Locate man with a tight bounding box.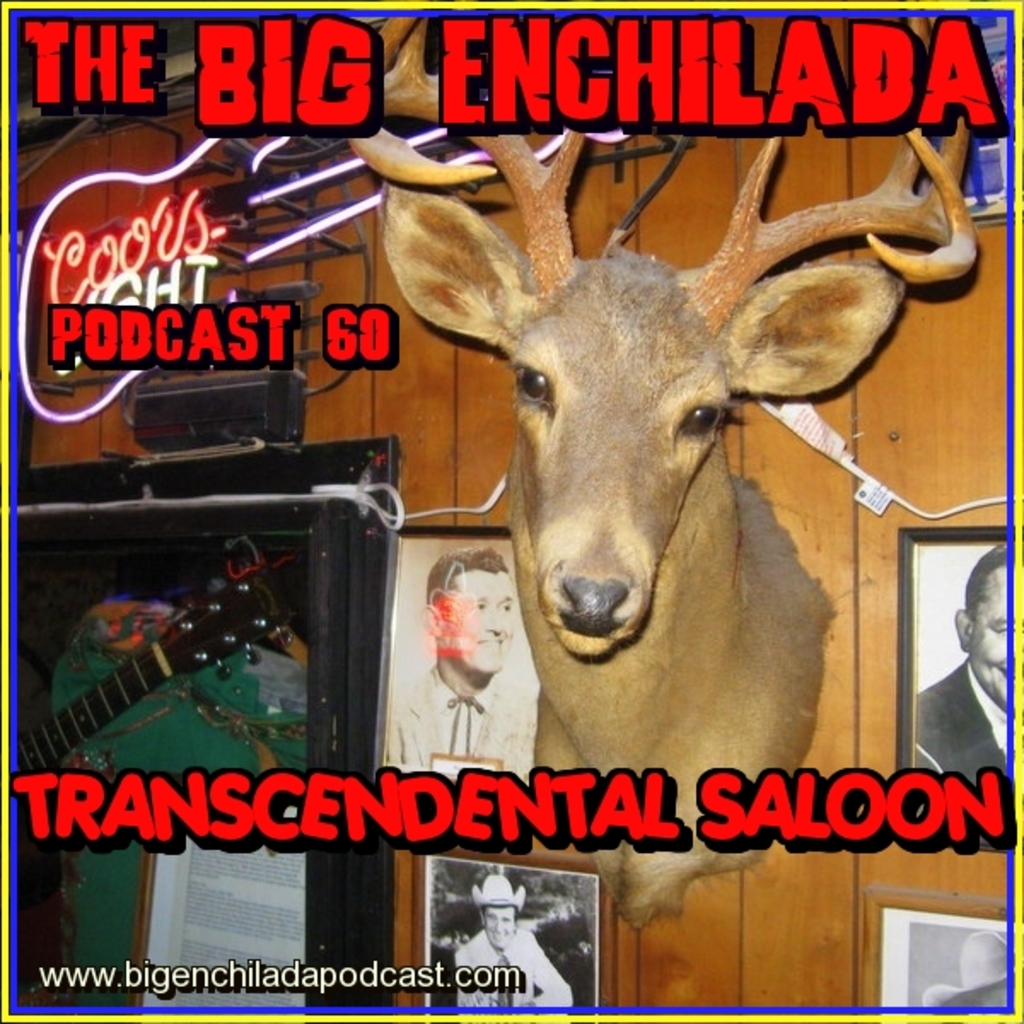
<region>452, 874, 575, 1022</region>.
